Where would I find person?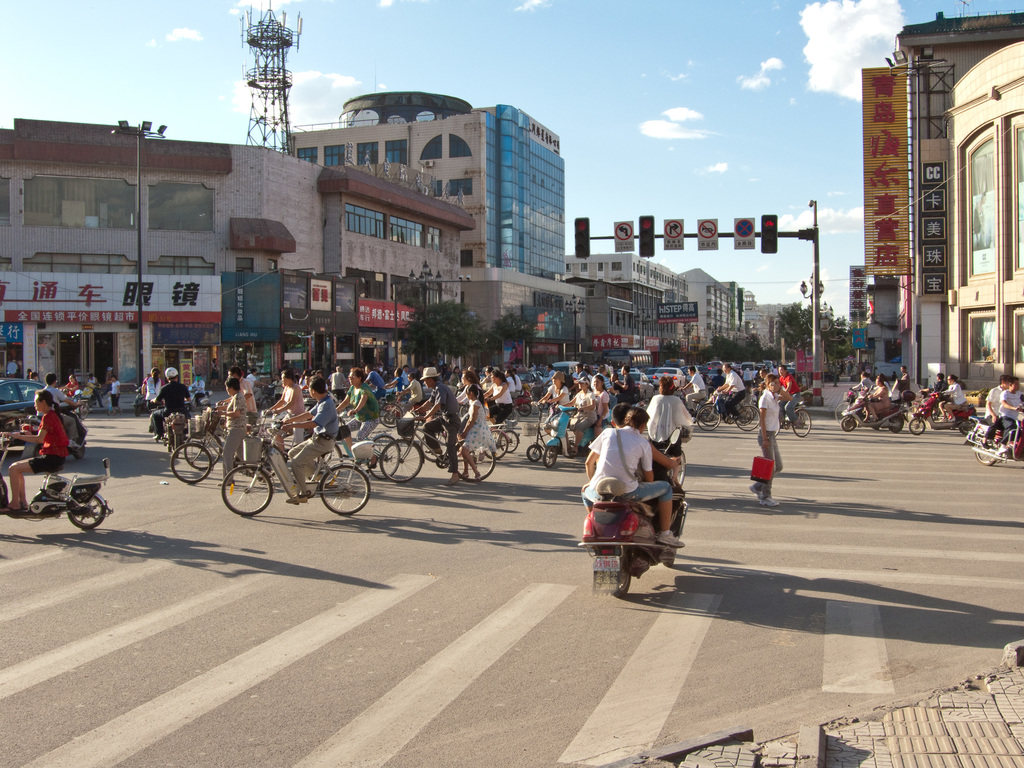
At box(278, 374, 337, 504).
